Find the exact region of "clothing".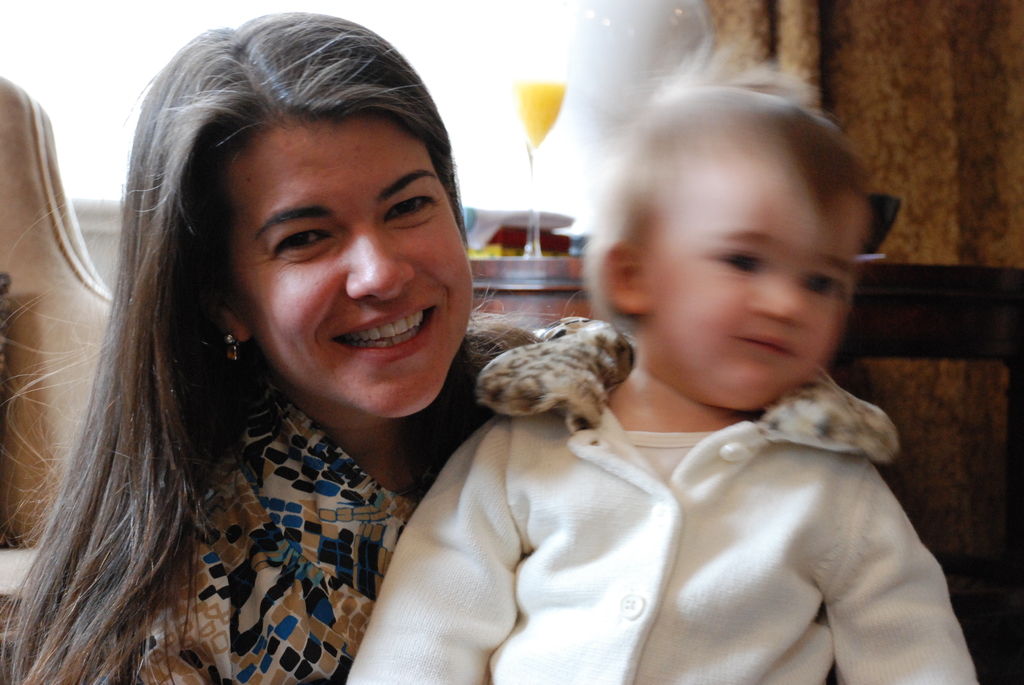
Exact region: {"left": 347, "top": 234, "right": 949, "bottom": 684}.
